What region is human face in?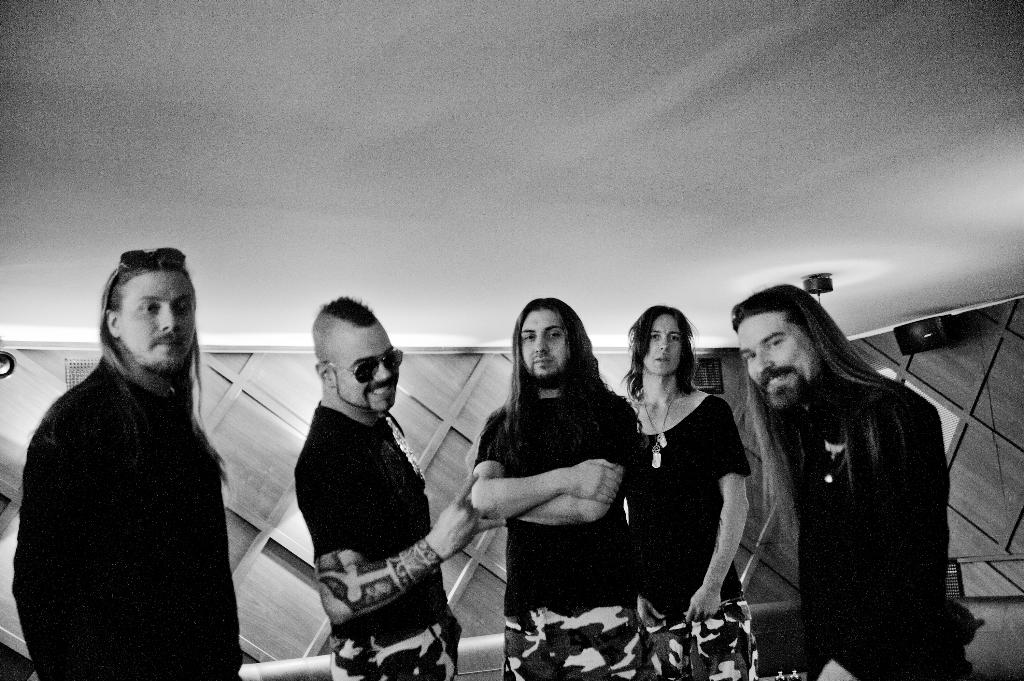
[x1=641, y1=308, x2=685, y2=388].
